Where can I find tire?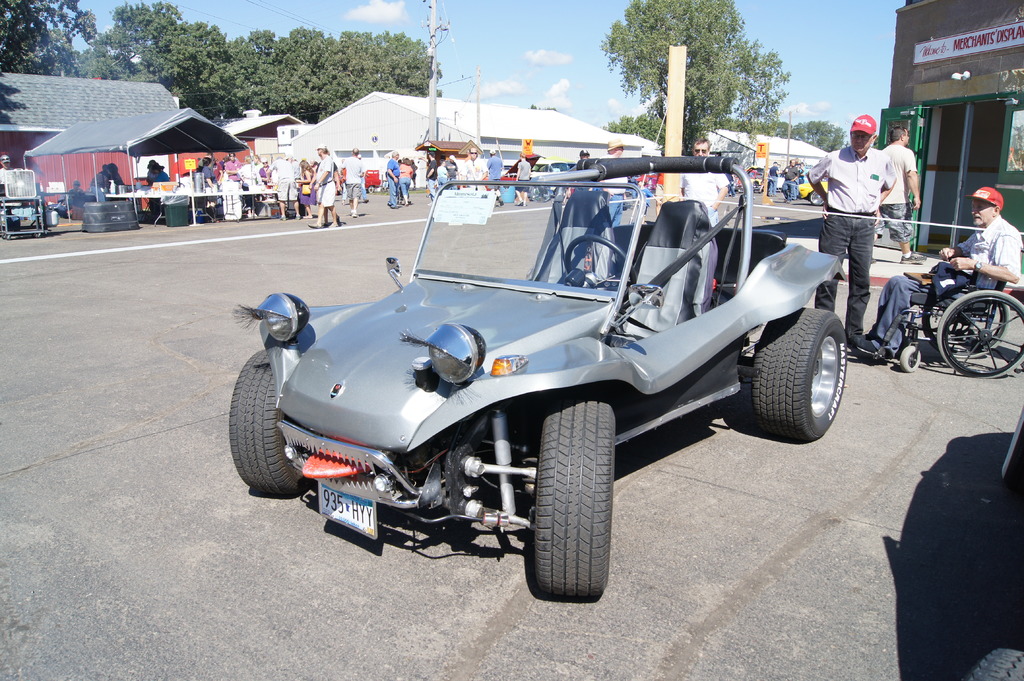
You can find it at Rect(921, 301, 1009, 356).
